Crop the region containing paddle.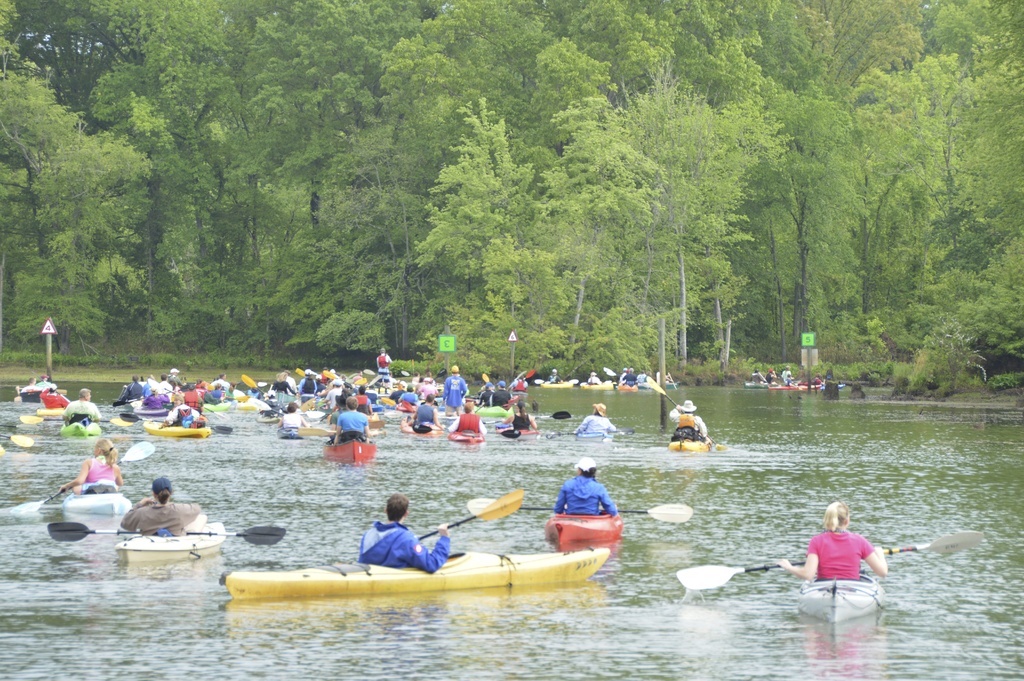
Crop region: 166,387,188,399.
